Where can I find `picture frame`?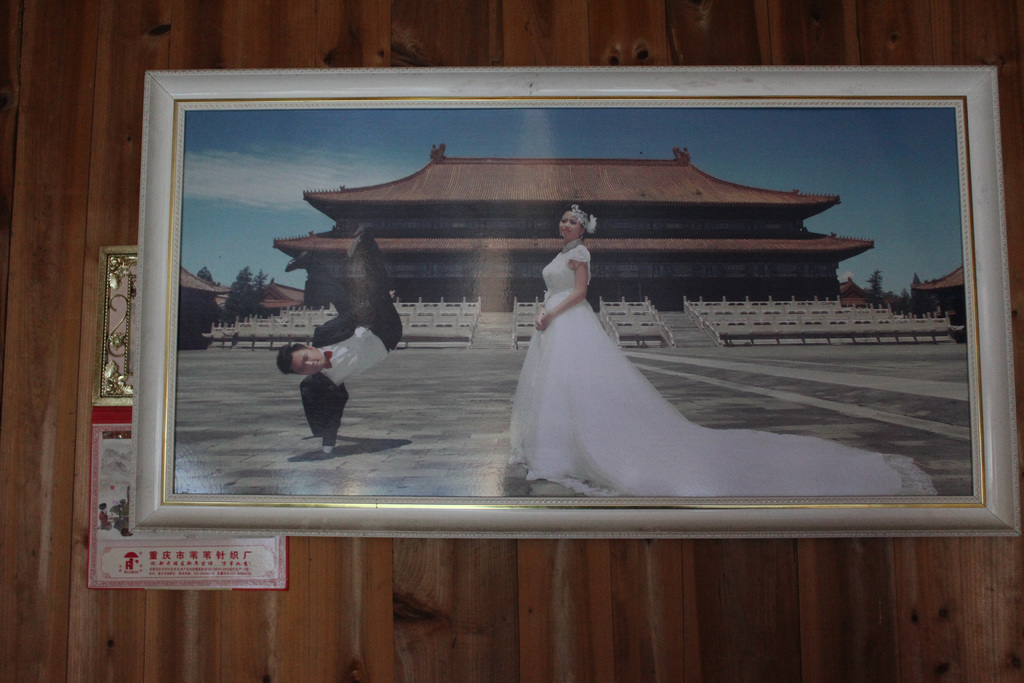
You can find it at {"x1": 142, "y1": 69, "x2": 1023, "y2": 539}.
